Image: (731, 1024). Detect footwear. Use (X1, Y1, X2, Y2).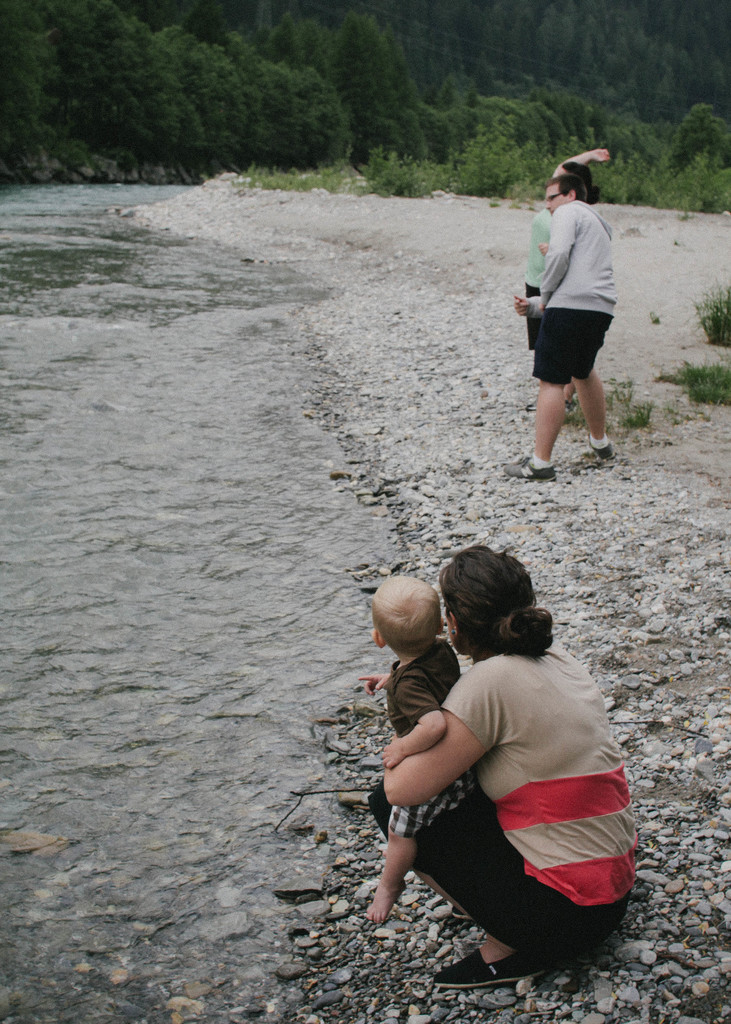
(501, 454, 557, 482).
